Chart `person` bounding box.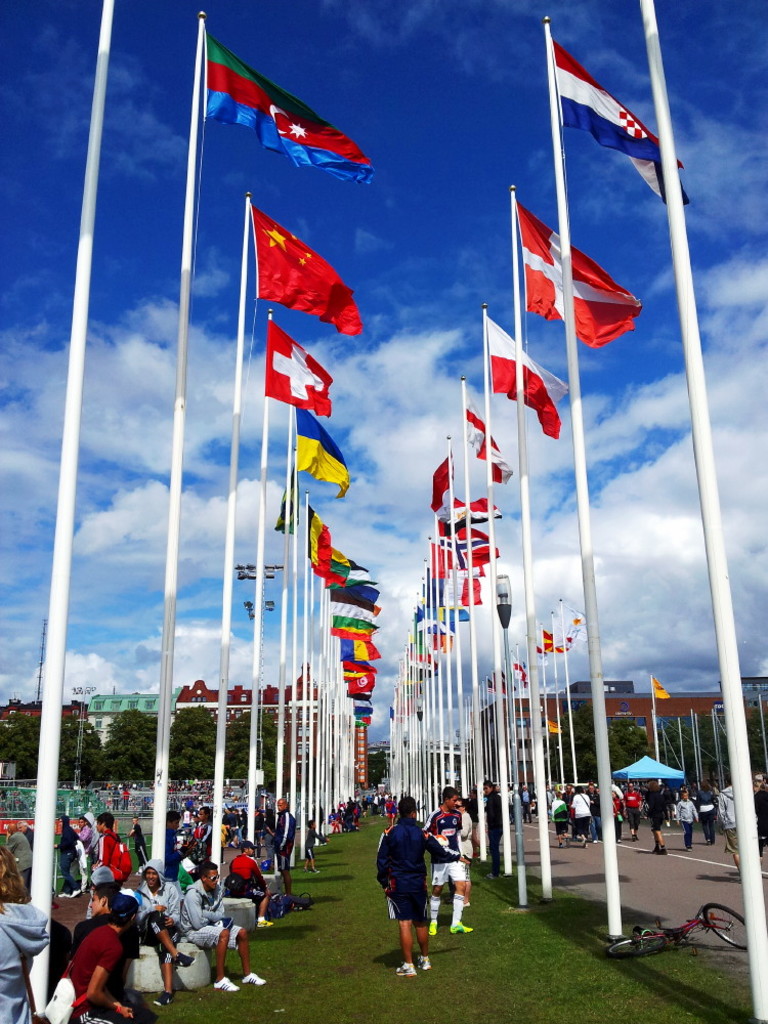
Charted: (67, 891, 135, 1023).
